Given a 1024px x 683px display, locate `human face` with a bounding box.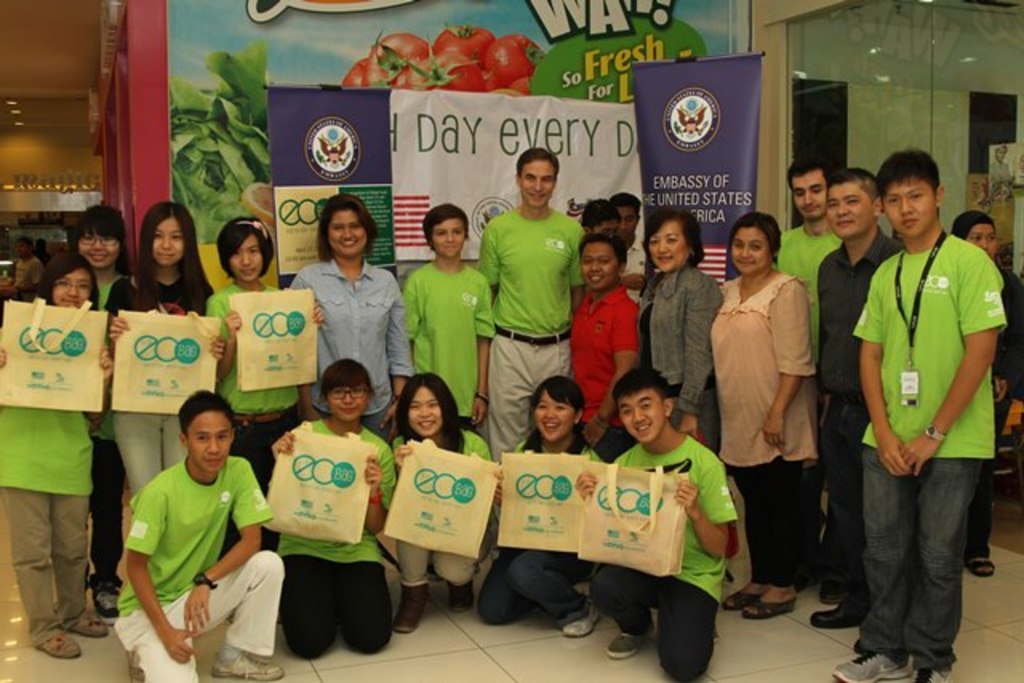
Located: locate(48, 270, 93, 307).
